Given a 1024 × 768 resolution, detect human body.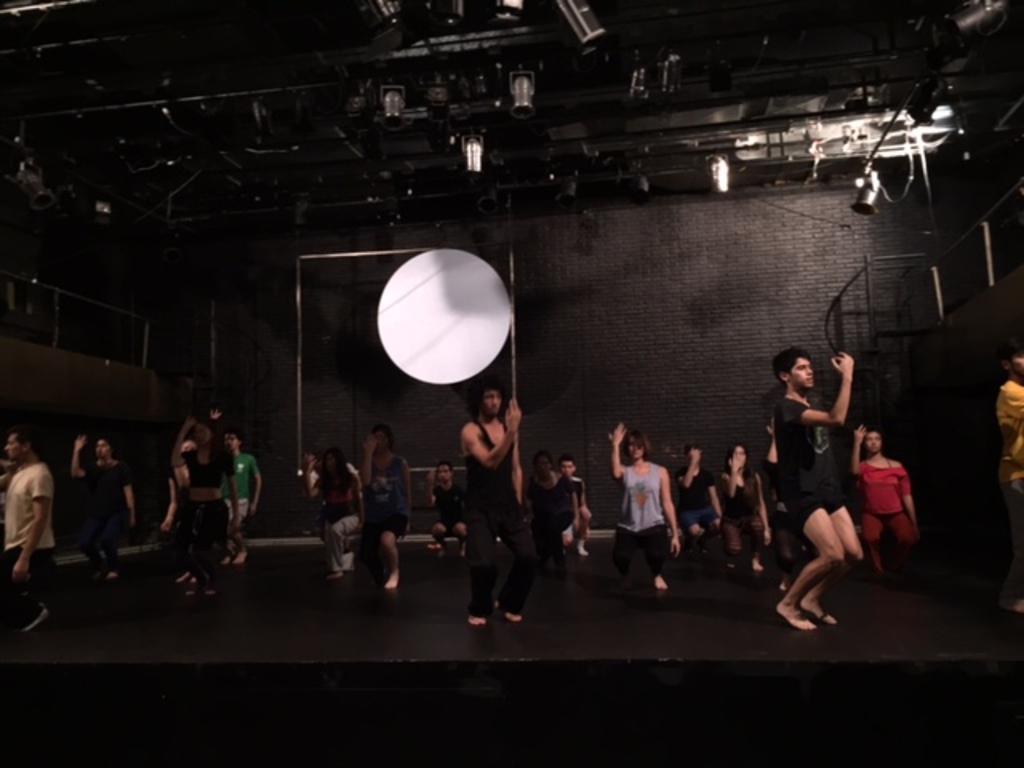
(765, 350, 890, 622).
